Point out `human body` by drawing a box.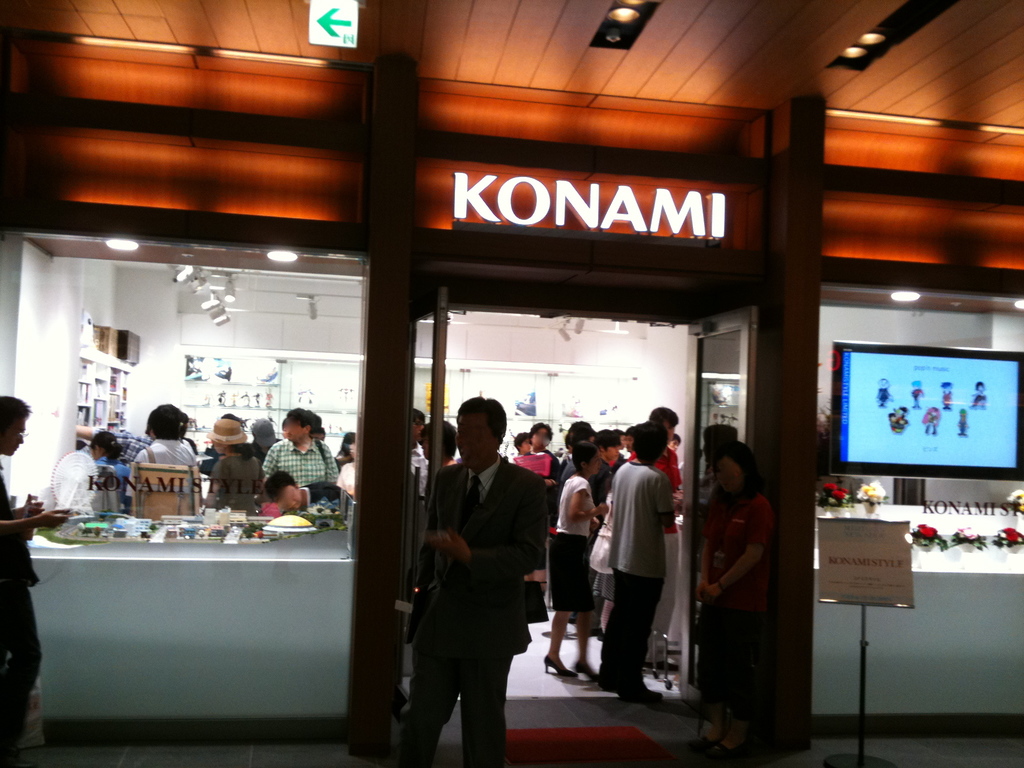
<box>396,401,534,757</box>.
